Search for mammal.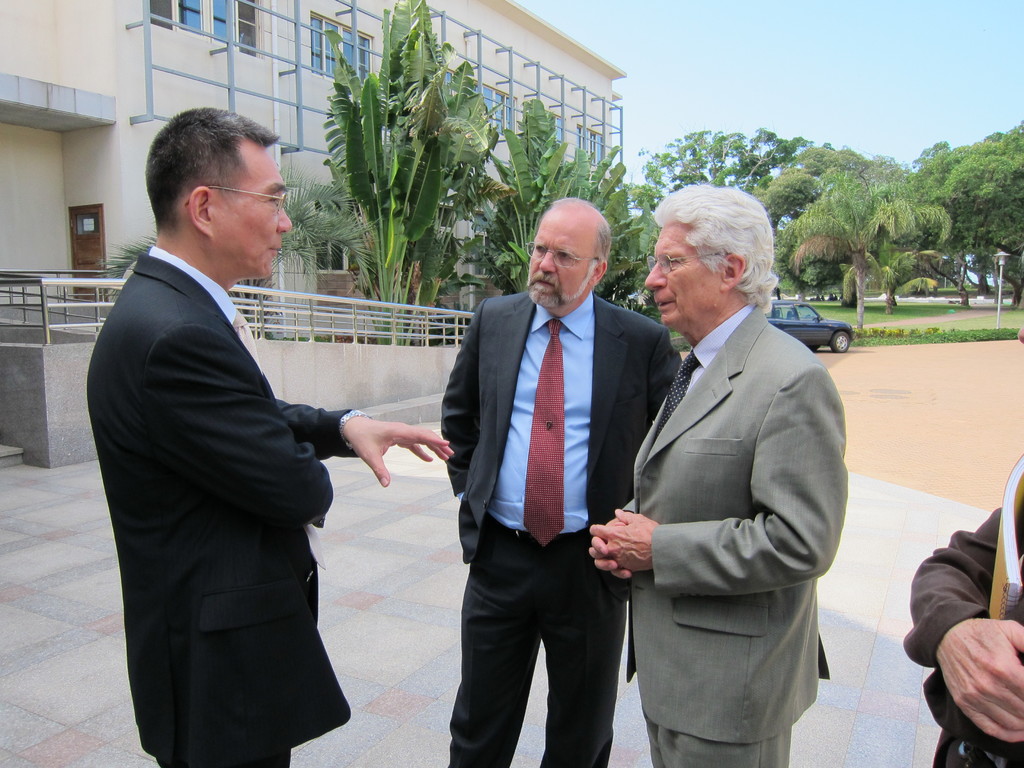
Found at BBox(442, 199, 689, 766).
